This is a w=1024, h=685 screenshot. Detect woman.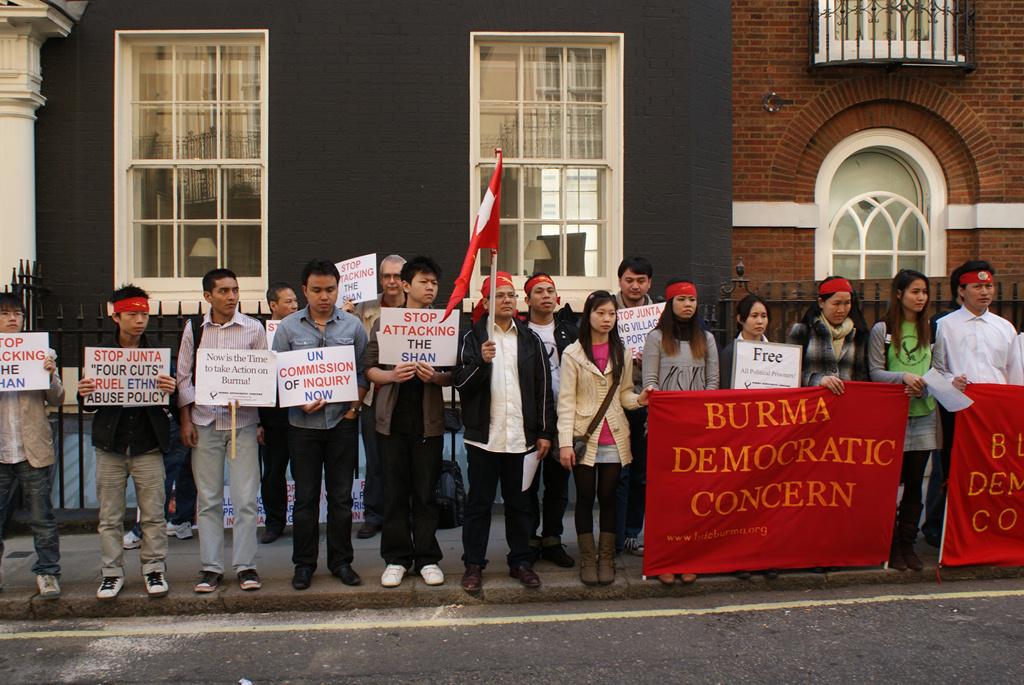
left=642, top=283, right=722, bottom=583.
